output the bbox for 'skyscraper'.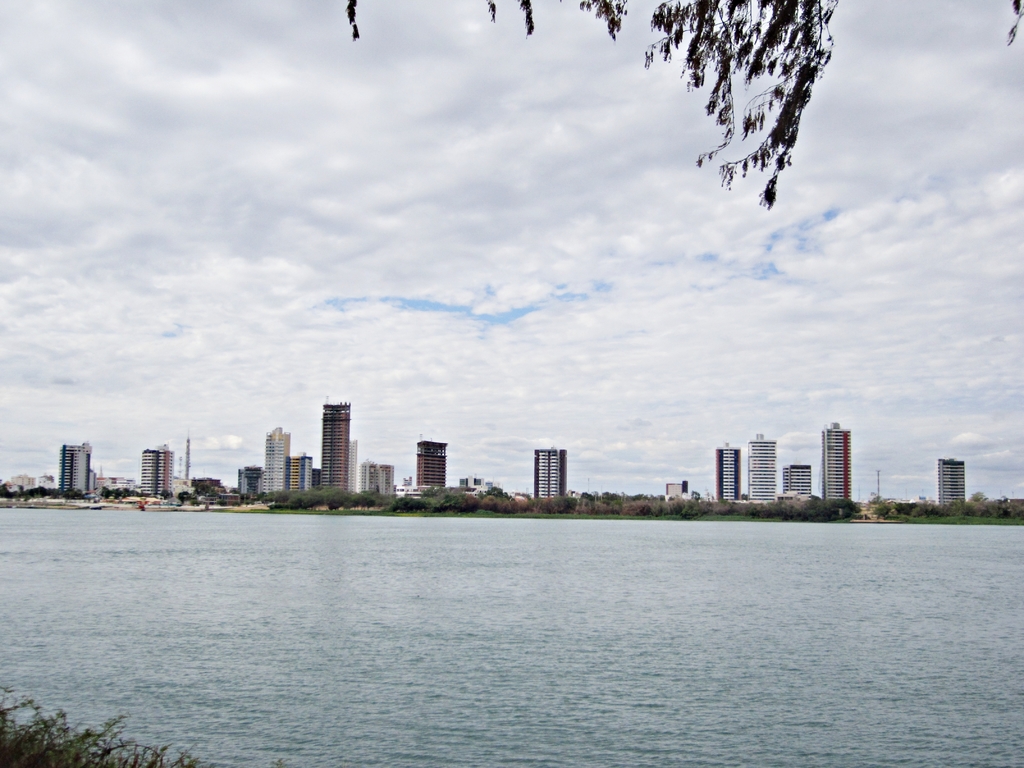
{"x1": 718, "y1": 444, "x2": 737, "y2": 509}.
